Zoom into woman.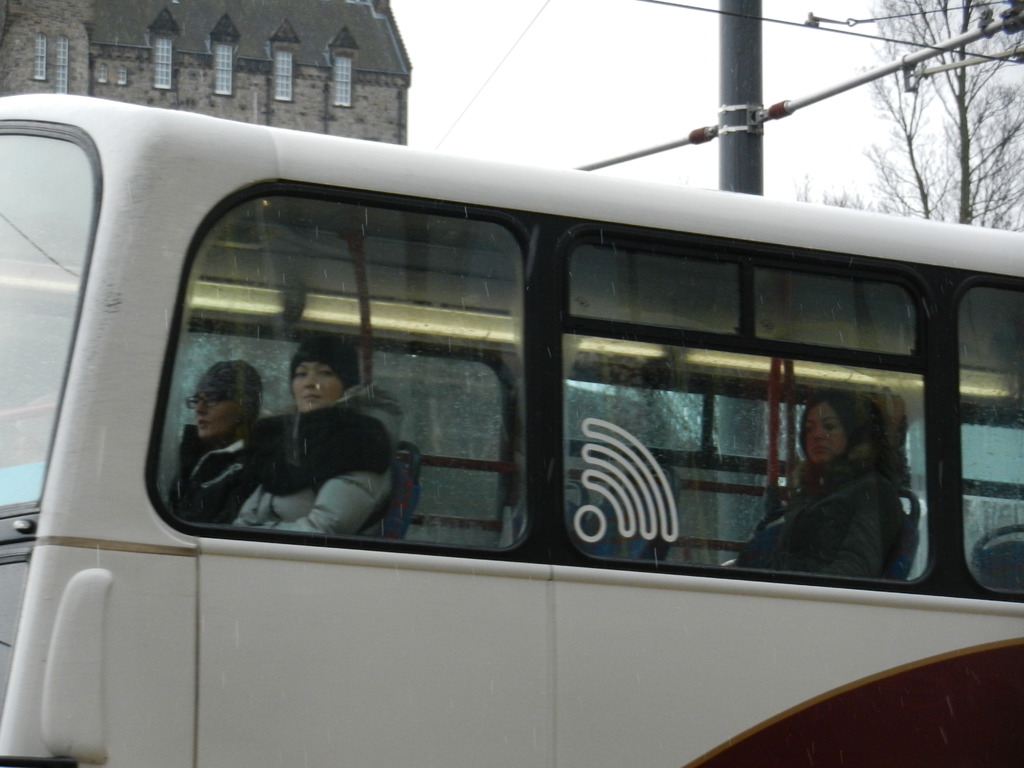
Zoom target: [225, 343, 418, 539].
